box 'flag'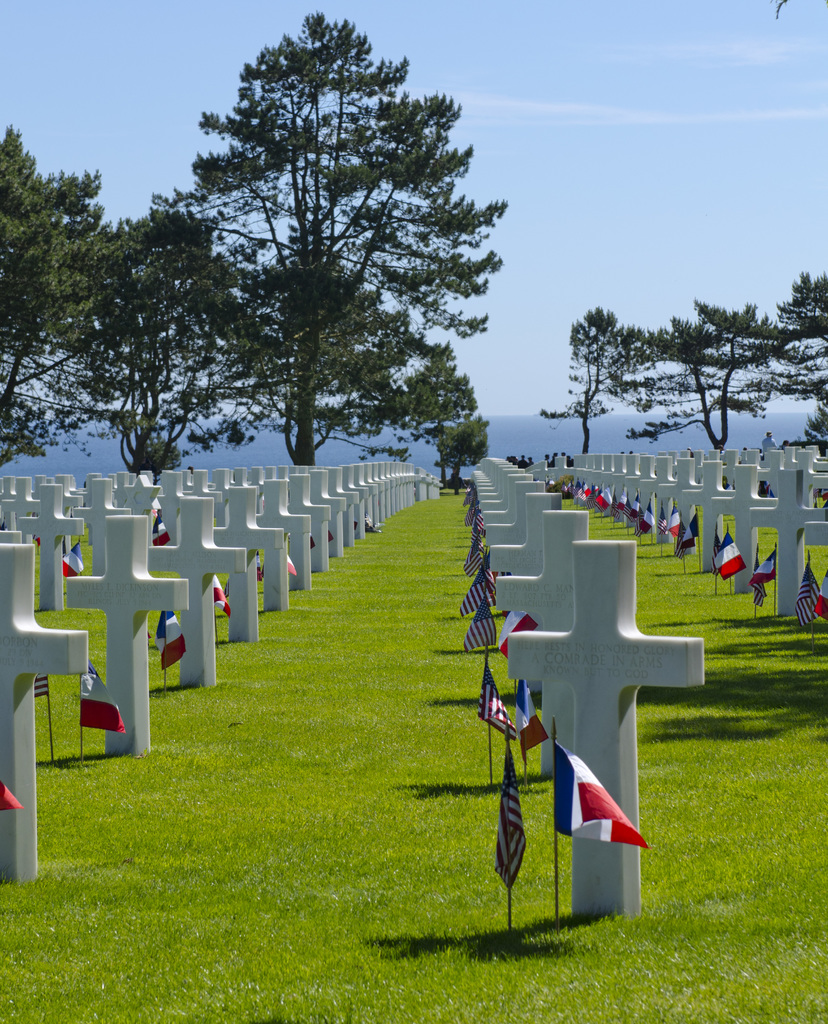
crop(71, 657, 134, 732)
